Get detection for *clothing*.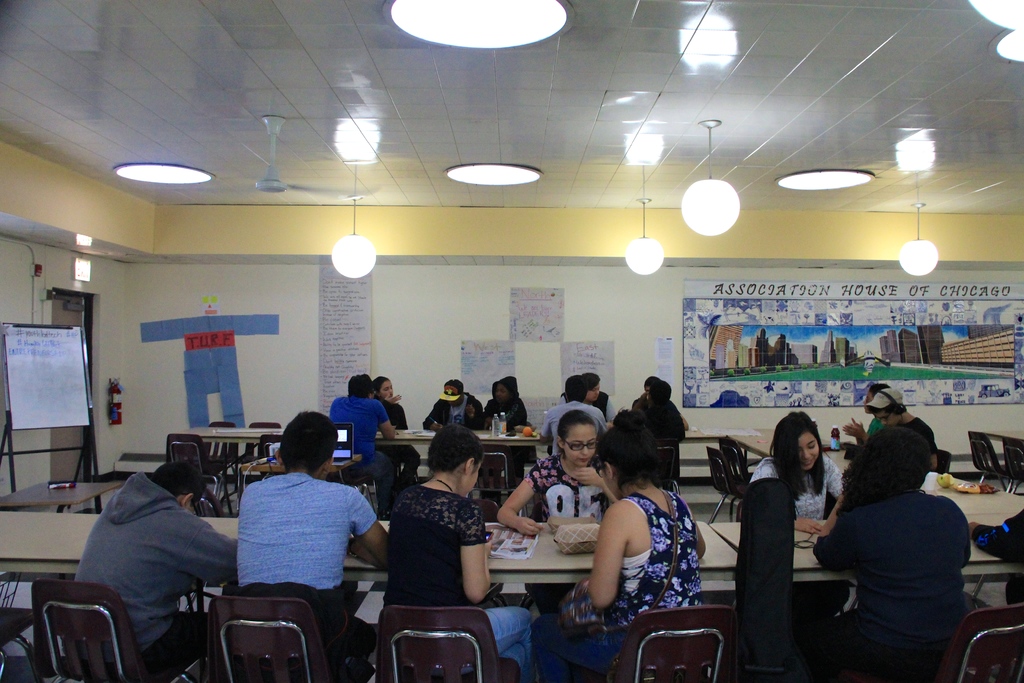
Detection: [x1=641, y1=379, x2=685, y2=491].
